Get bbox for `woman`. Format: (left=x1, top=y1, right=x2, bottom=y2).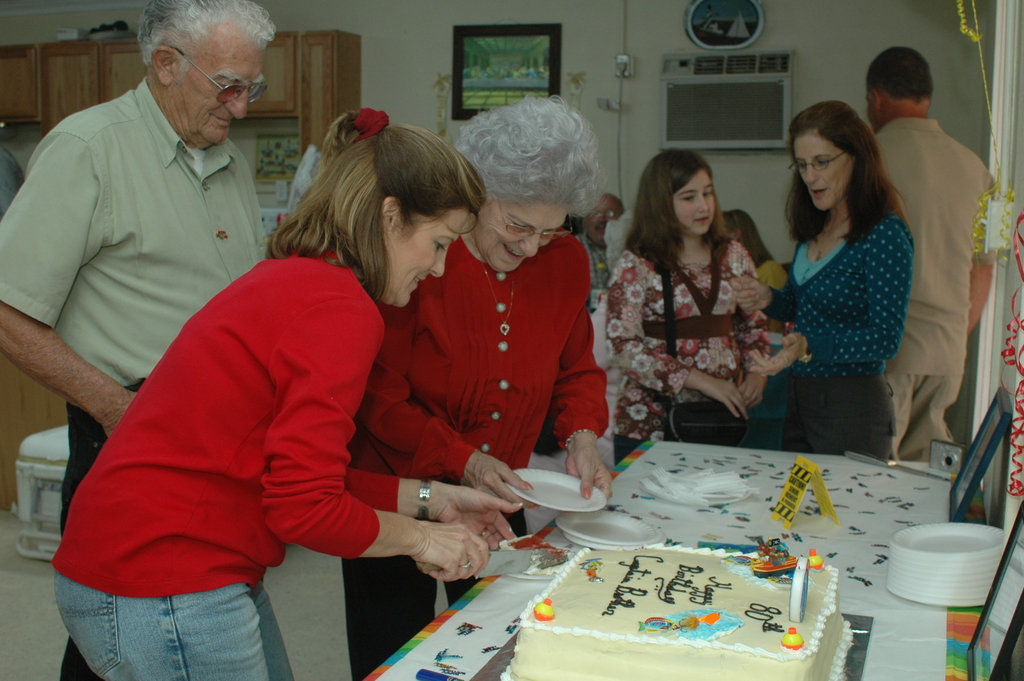
(left=47, top=108, right=538, bottom=680).
